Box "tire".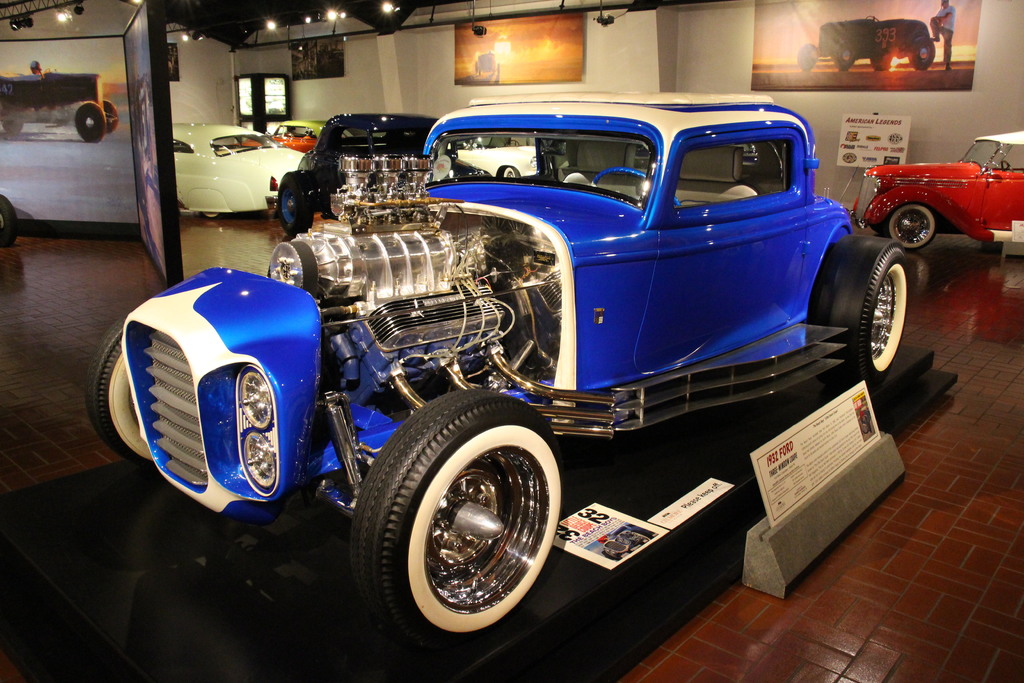
l=797, t=44, r=819, b=70.
